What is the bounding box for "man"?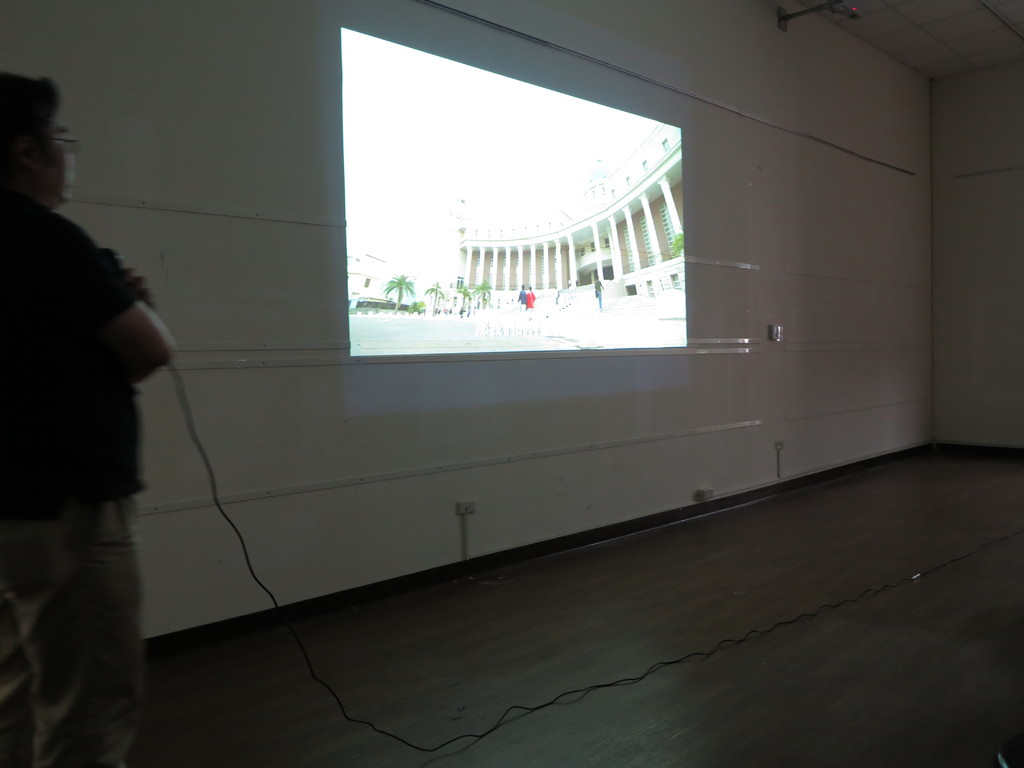
crop(0, 68, 176, 767).
